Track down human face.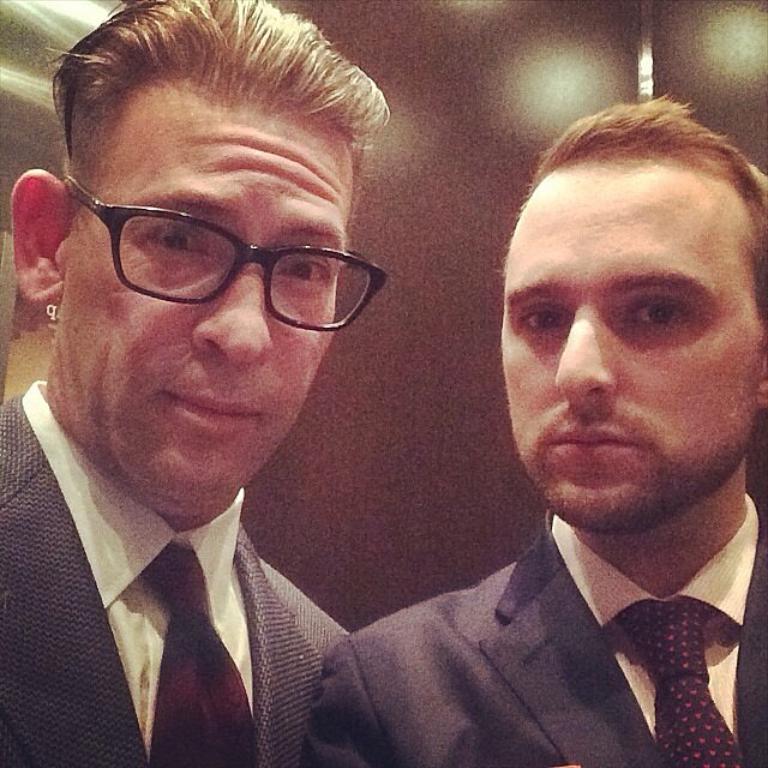
Tracked to locate(488, 149, 767, 518).
